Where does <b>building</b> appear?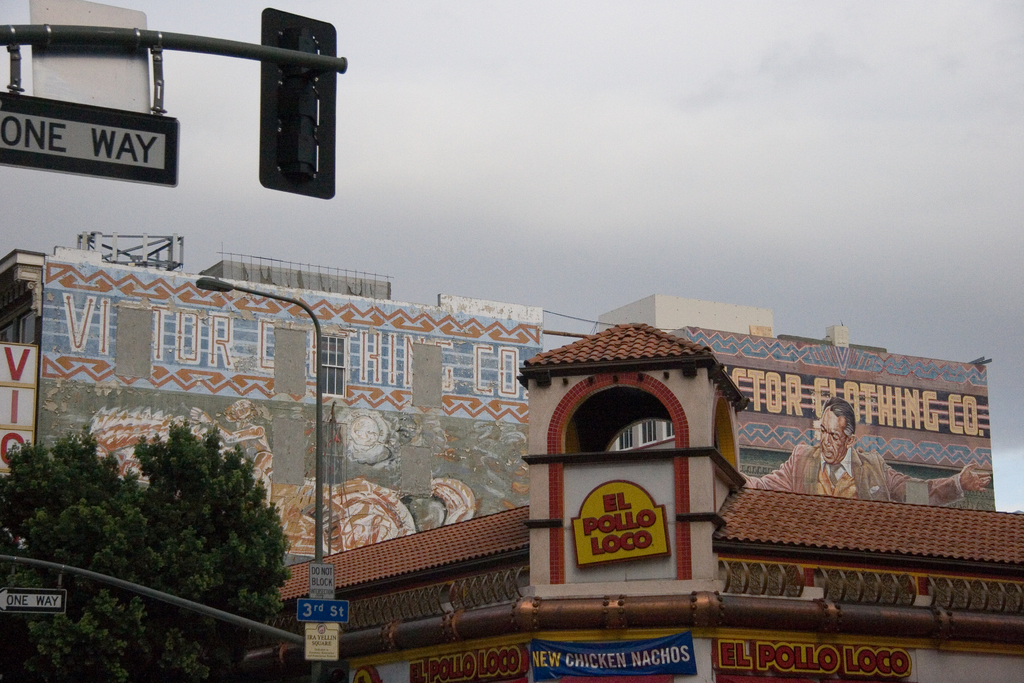
Appears at BBox(0, 229, 1000, 566).
